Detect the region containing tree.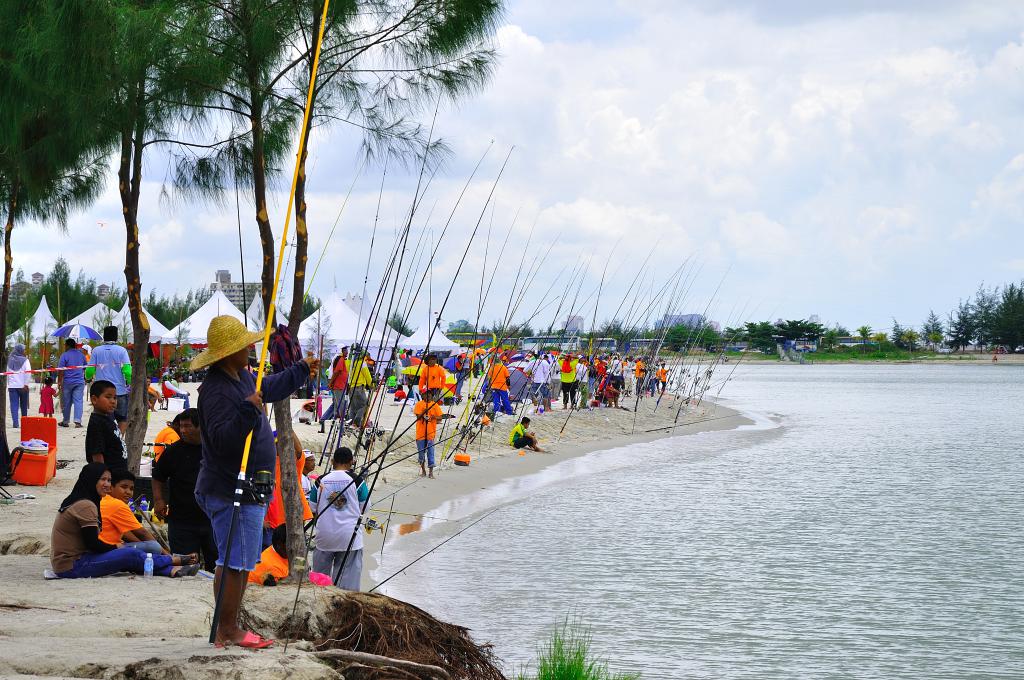
select_region(888, 314, 910, 349).
